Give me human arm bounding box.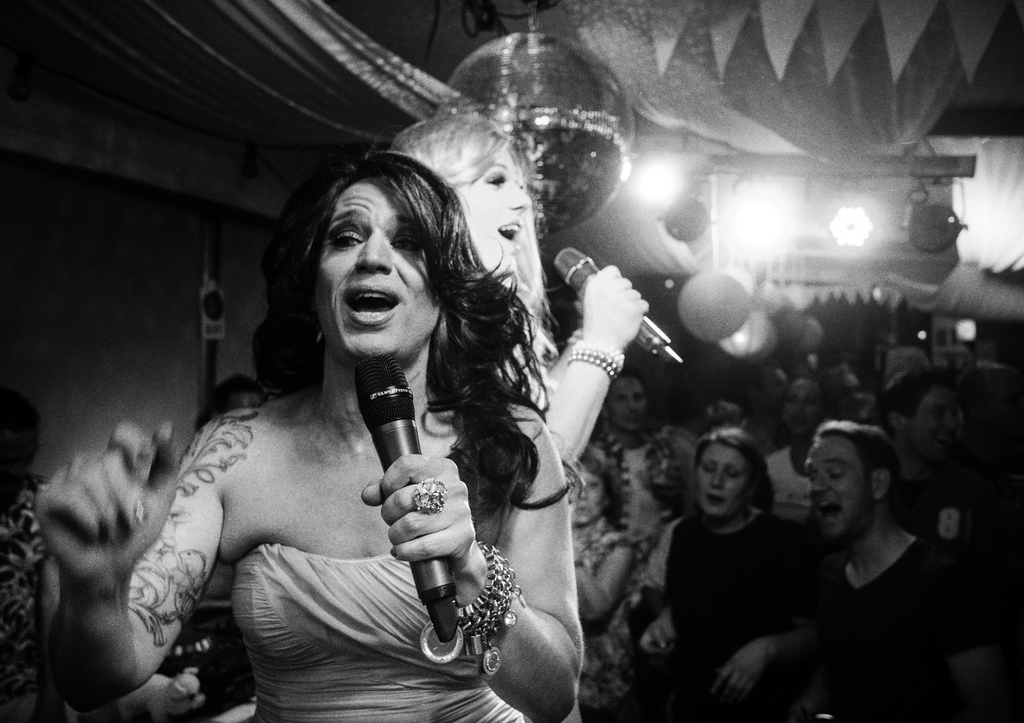
964, 613, 1021, 722.
